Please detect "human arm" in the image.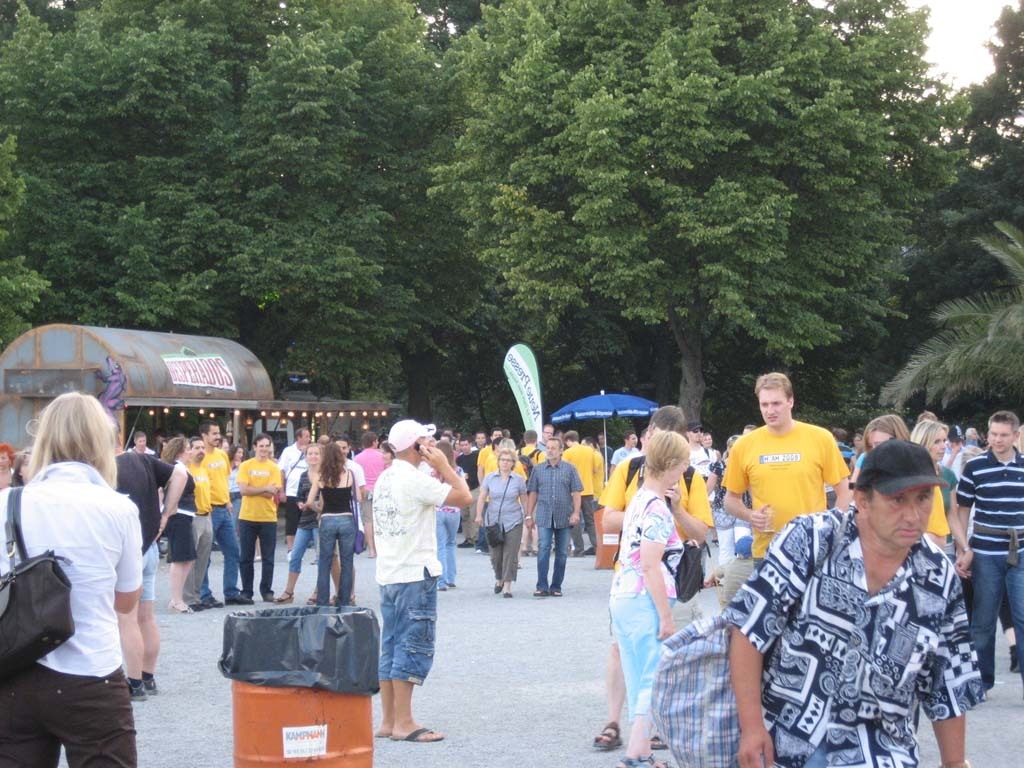
<bbox>231, 460, 282, 494</bbox>.
